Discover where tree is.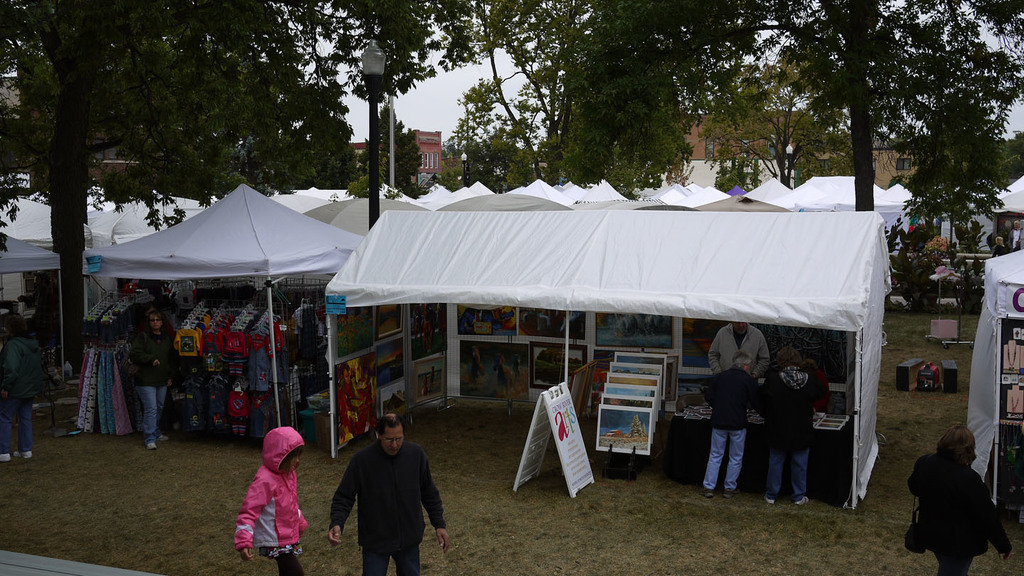
Discovered at {"left": 347, "top": 103, "right": 423, "bottom": 198}.
